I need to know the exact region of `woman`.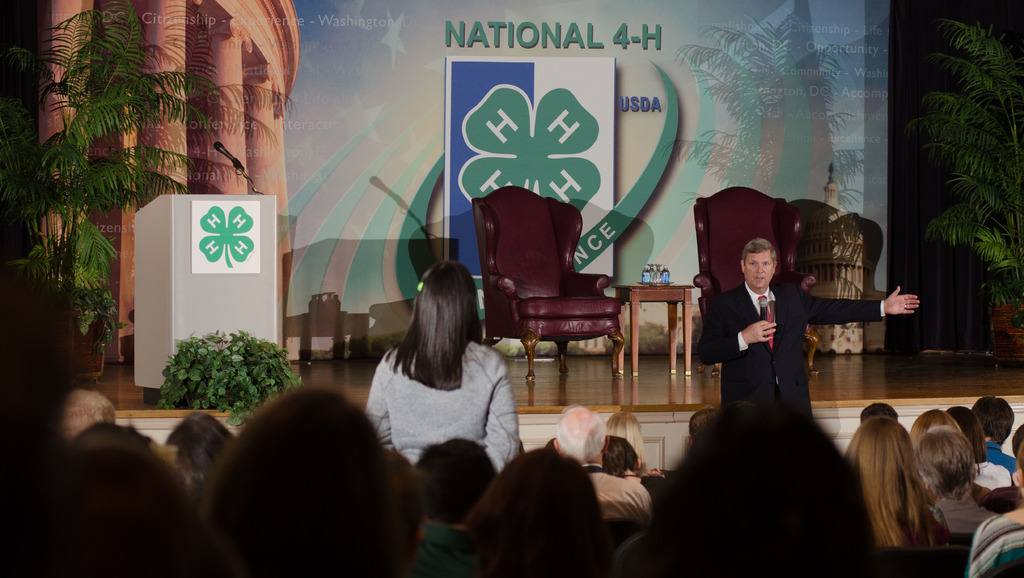
Region: [left=969, top=395, right=1016, bottom=474].
